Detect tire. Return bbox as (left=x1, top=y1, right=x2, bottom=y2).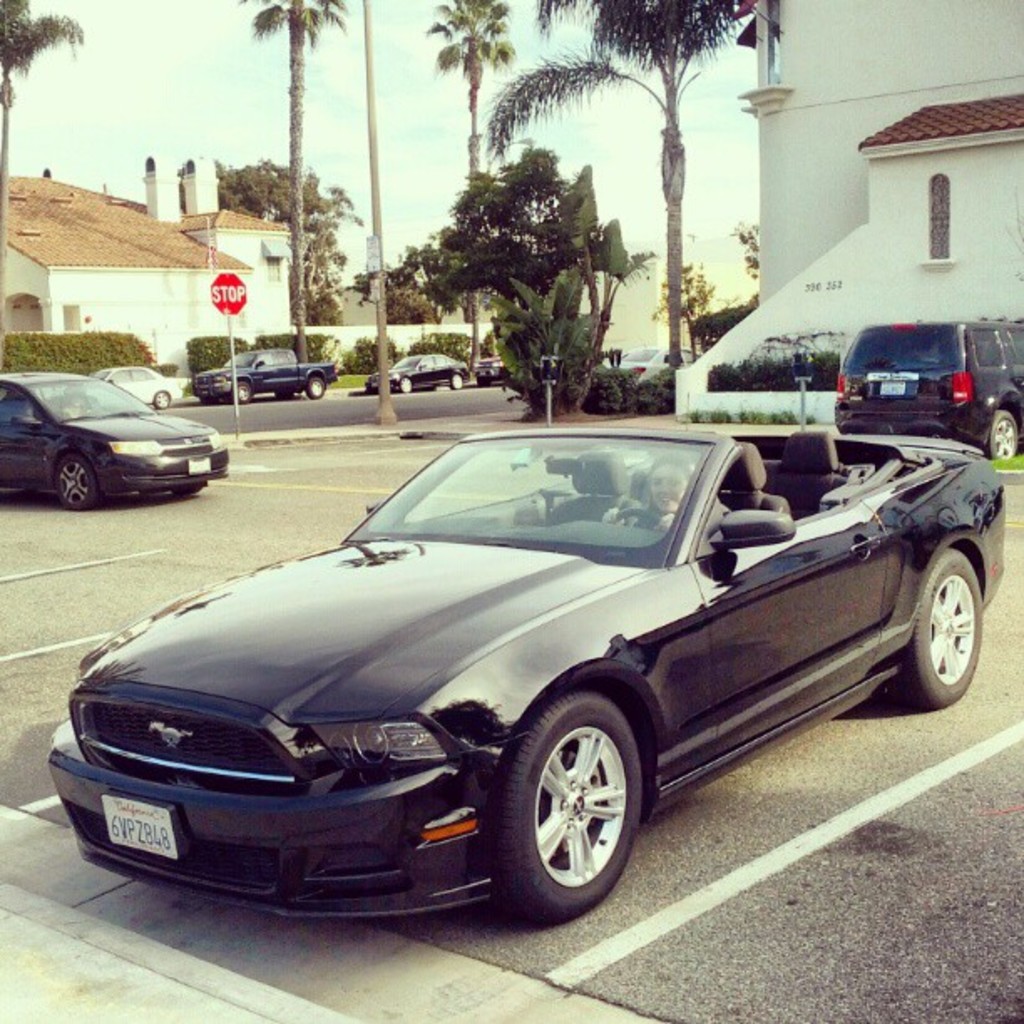
(left=984, top=410, right=1022, bottom=460).
